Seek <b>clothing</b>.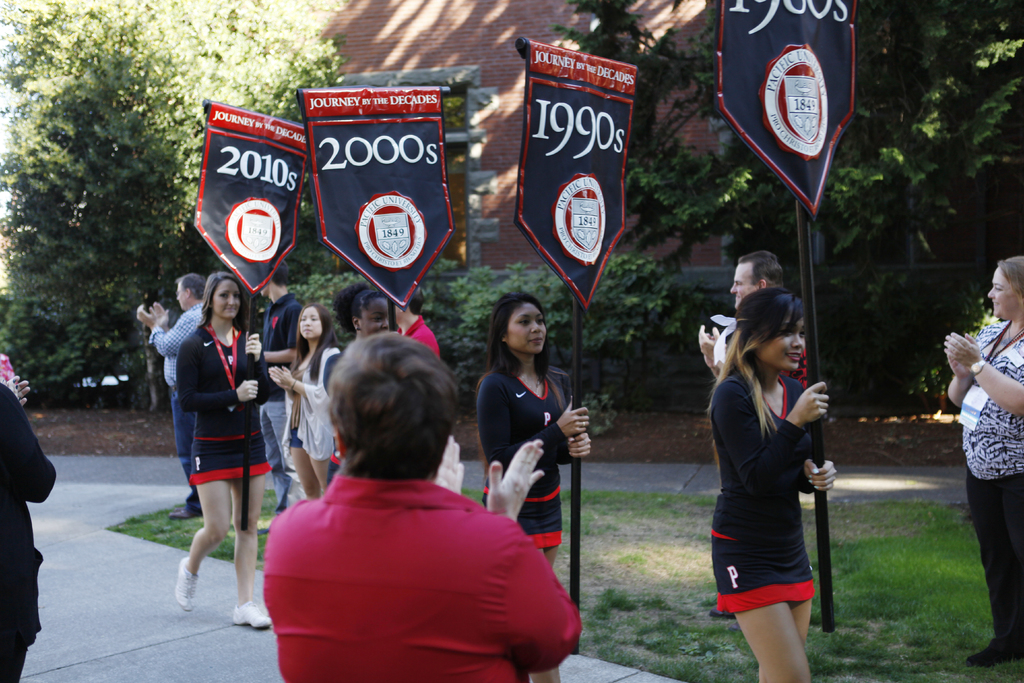
bbox=(394, 322, 440, 361).
